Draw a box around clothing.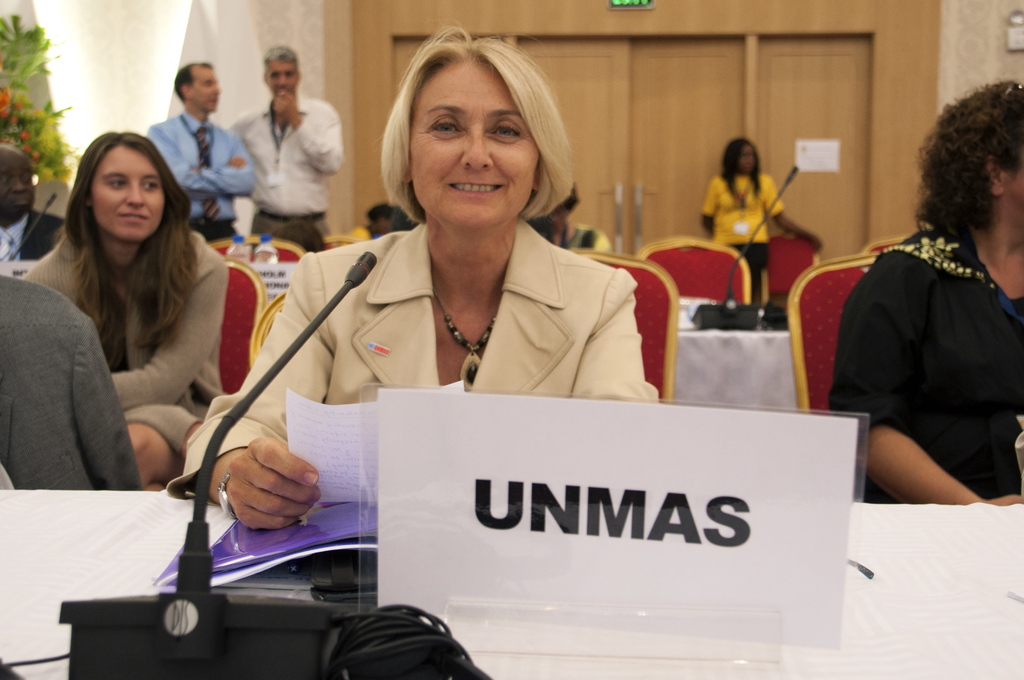
(0,208,70,259).
